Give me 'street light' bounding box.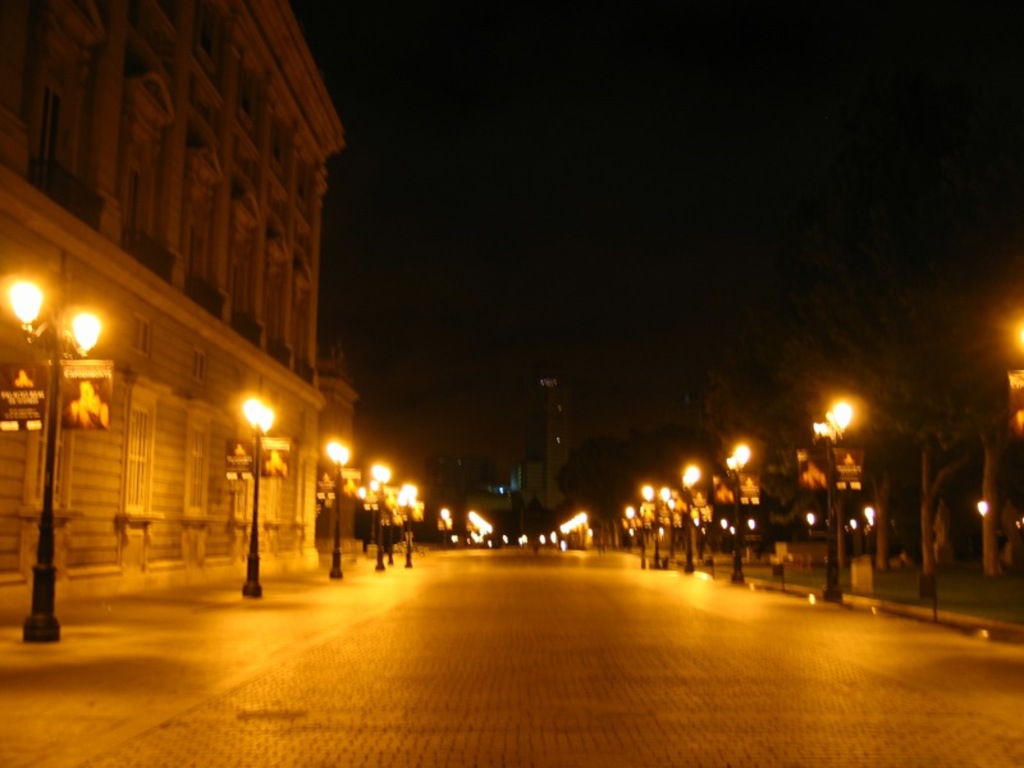
(x1=358, y1=479, x2=372, y2=550).
